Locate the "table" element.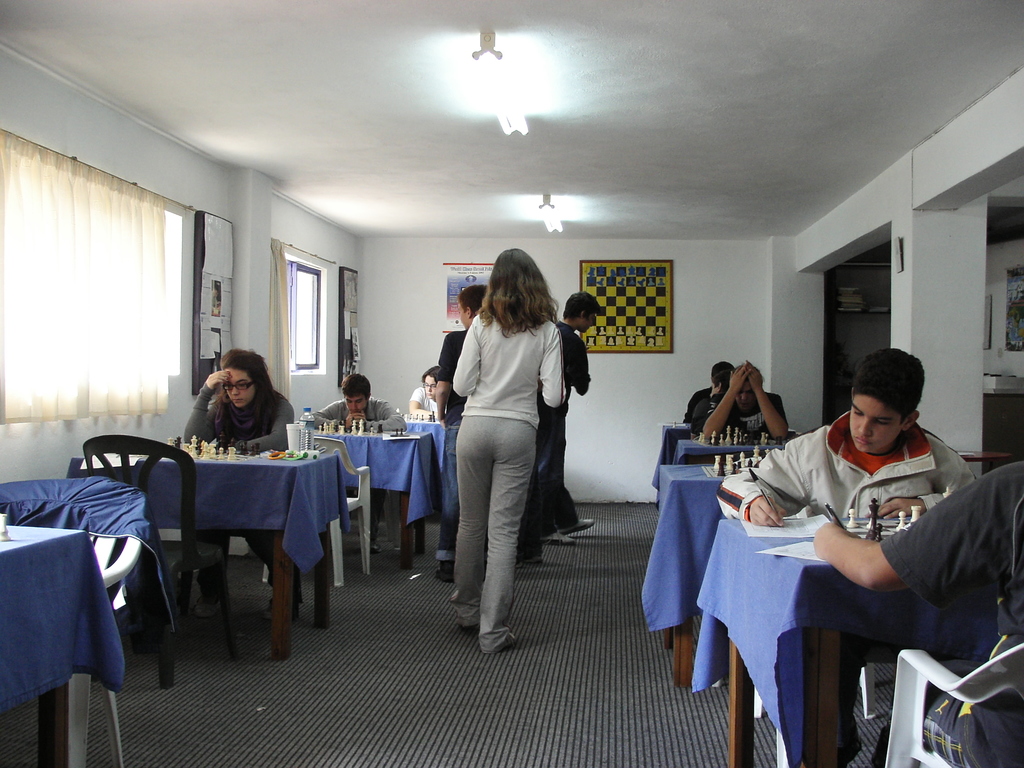
Element bbox: <region>136, 444, 356, 639</region>.
